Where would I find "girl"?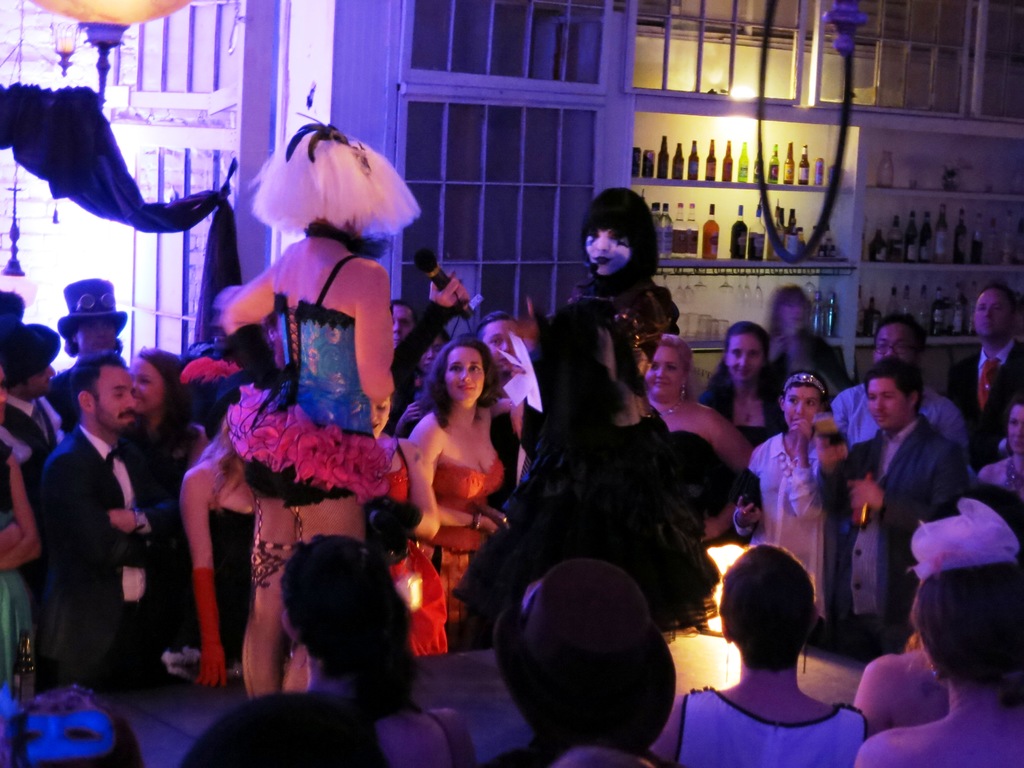
At 732, 372, 849, 610.
